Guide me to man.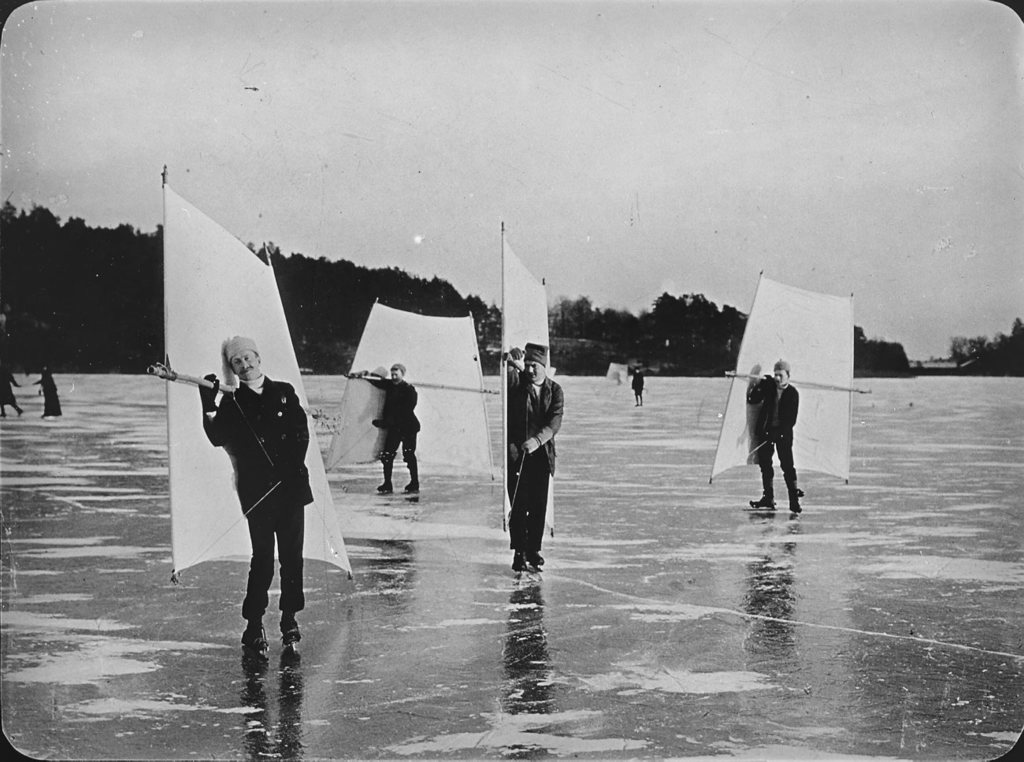
Guidance: 499/343/562/569.
